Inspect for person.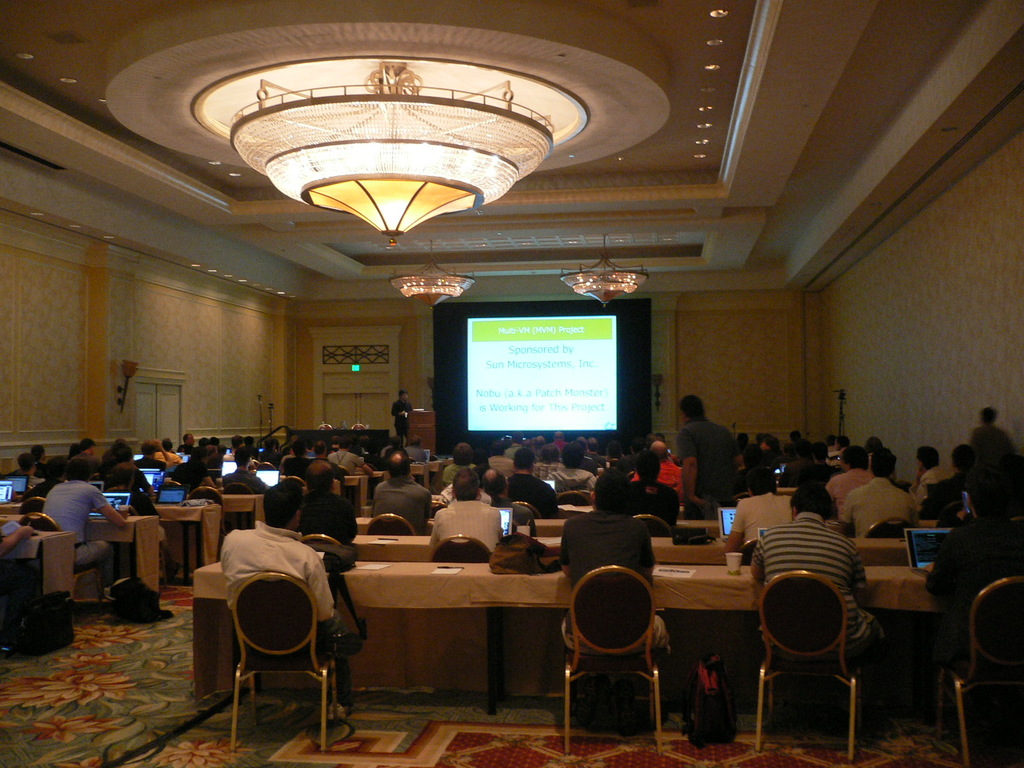
Inspection: (left=502, top=442, right=558, bottom=522).
